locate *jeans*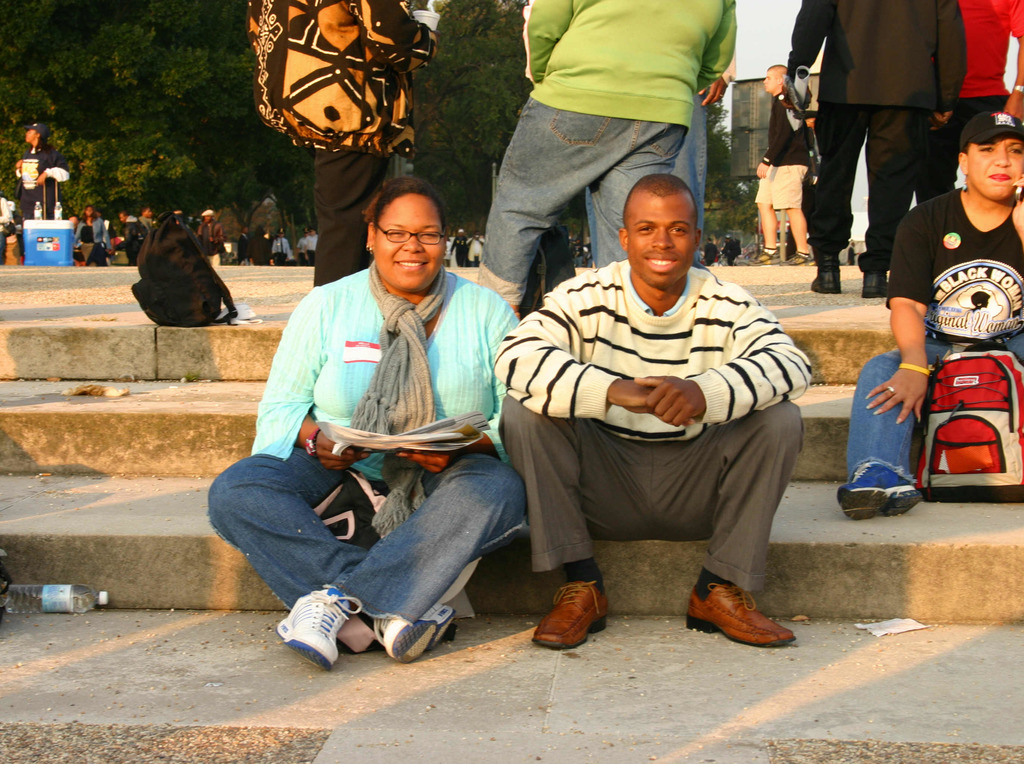
848:326:1023:482
